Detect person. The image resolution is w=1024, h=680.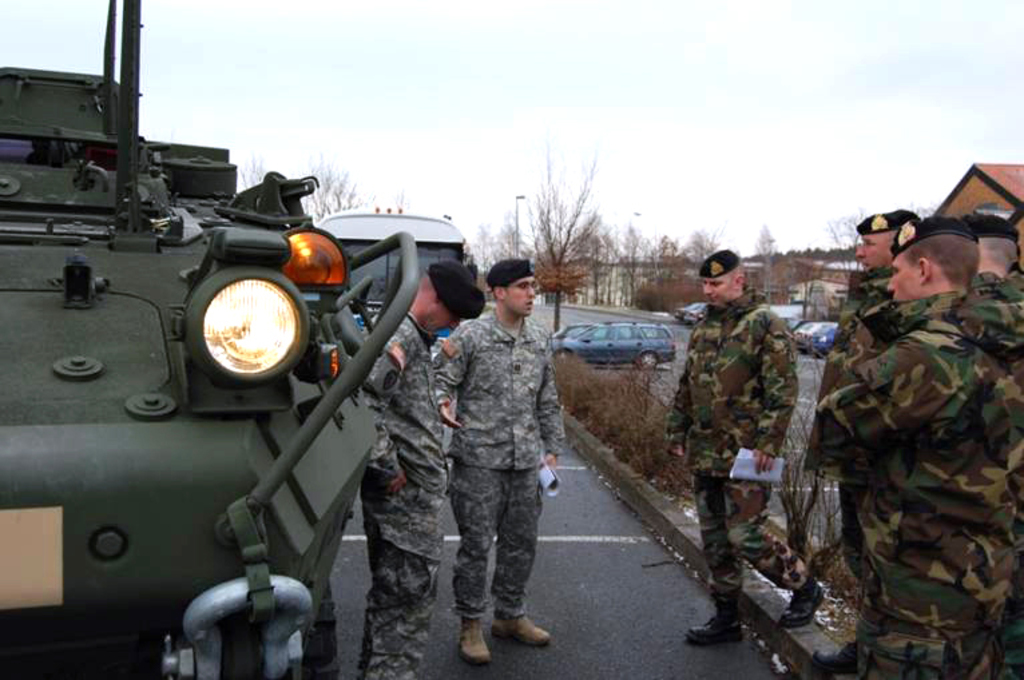
locate(664, 250, 826, 645).
